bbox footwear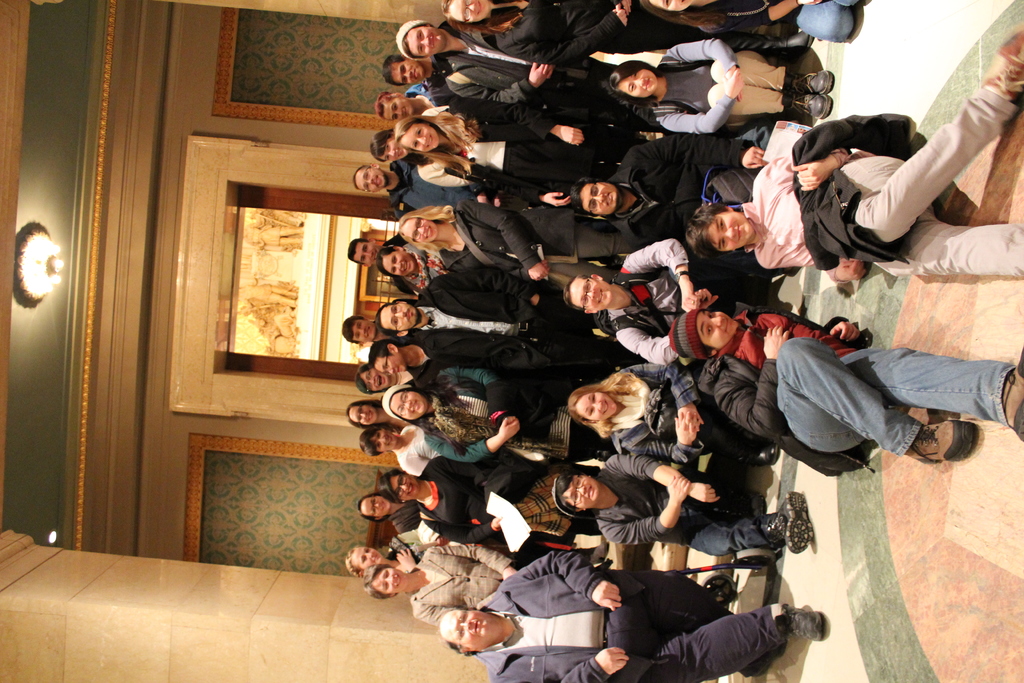
pyautogui.locateOnScreen(741, 641, 787, 679)
